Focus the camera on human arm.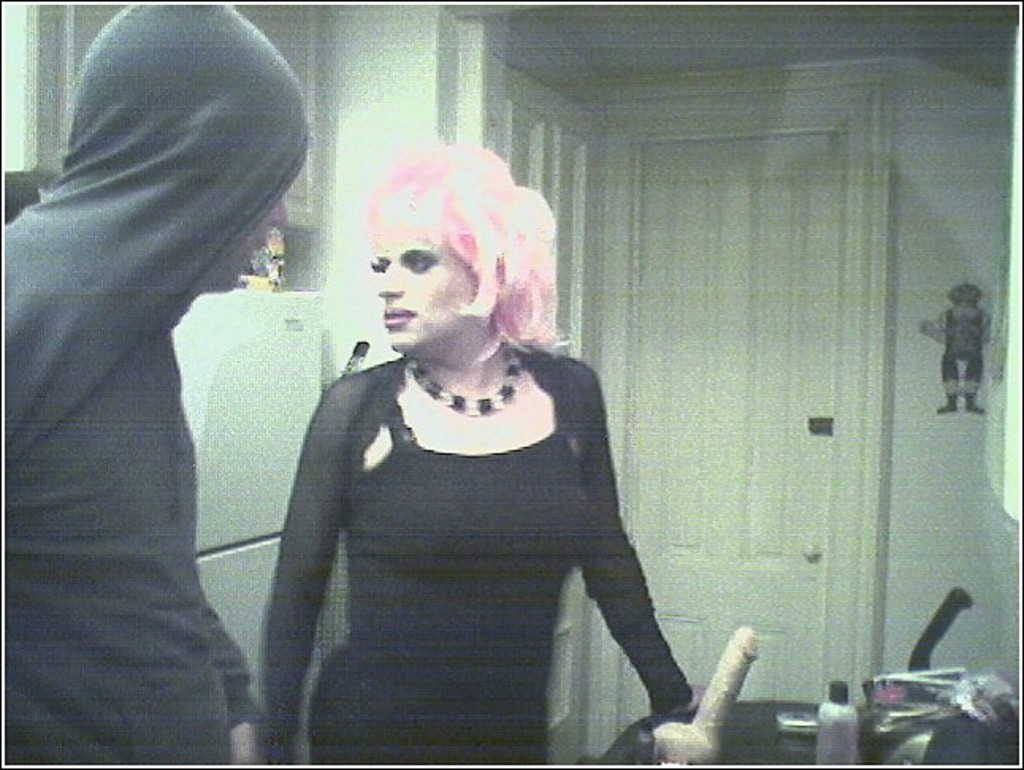
Focus region: (left=209, top=596, right=262, bottom=762).
